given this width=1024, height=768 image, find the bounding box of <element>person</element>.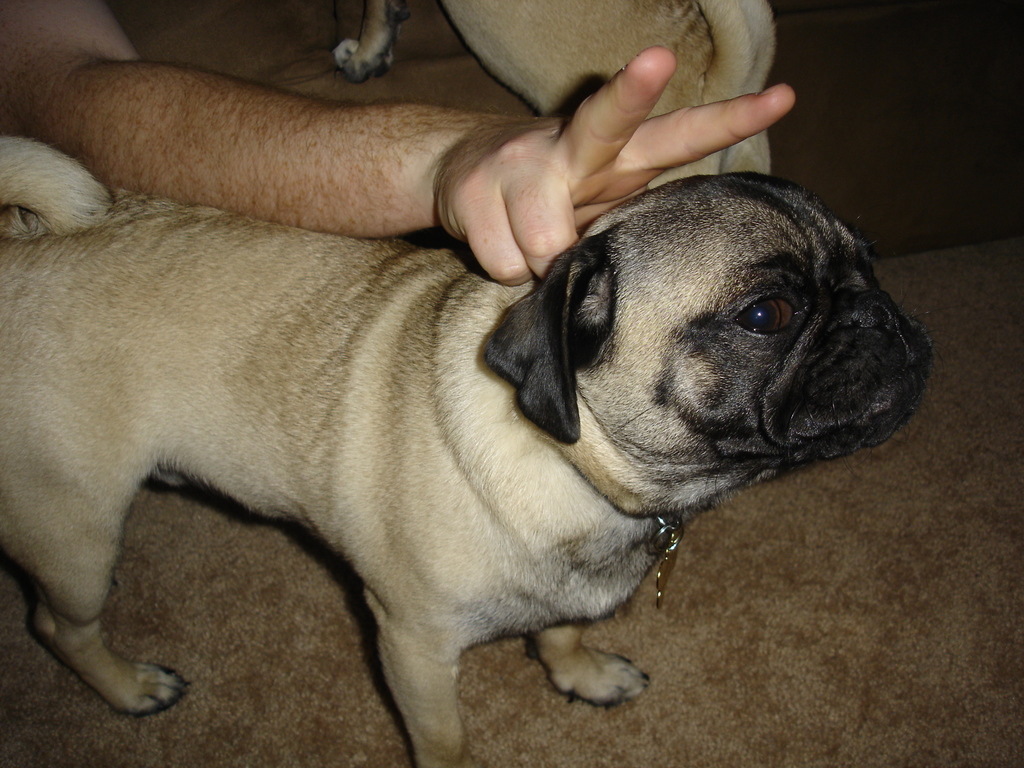
left=0, top=0, right=795, bottom=290.
